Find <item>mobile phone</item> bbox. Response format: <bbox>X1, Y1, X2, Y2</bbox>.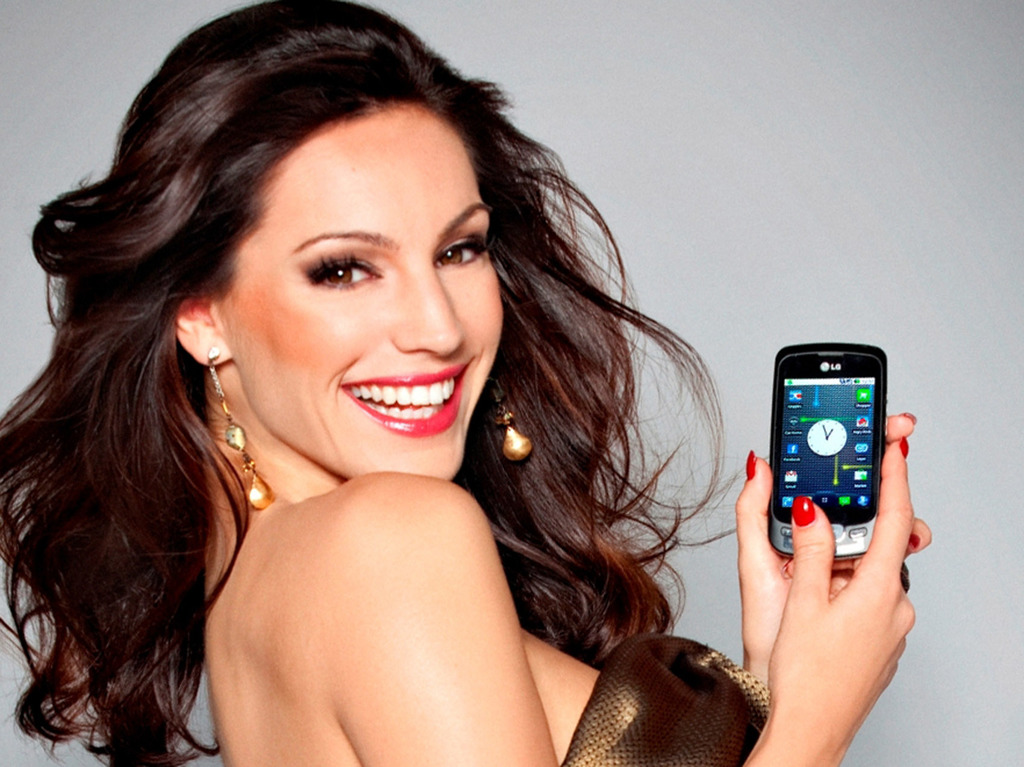
<bbox>765, 350, 906, 547</bbox>.
